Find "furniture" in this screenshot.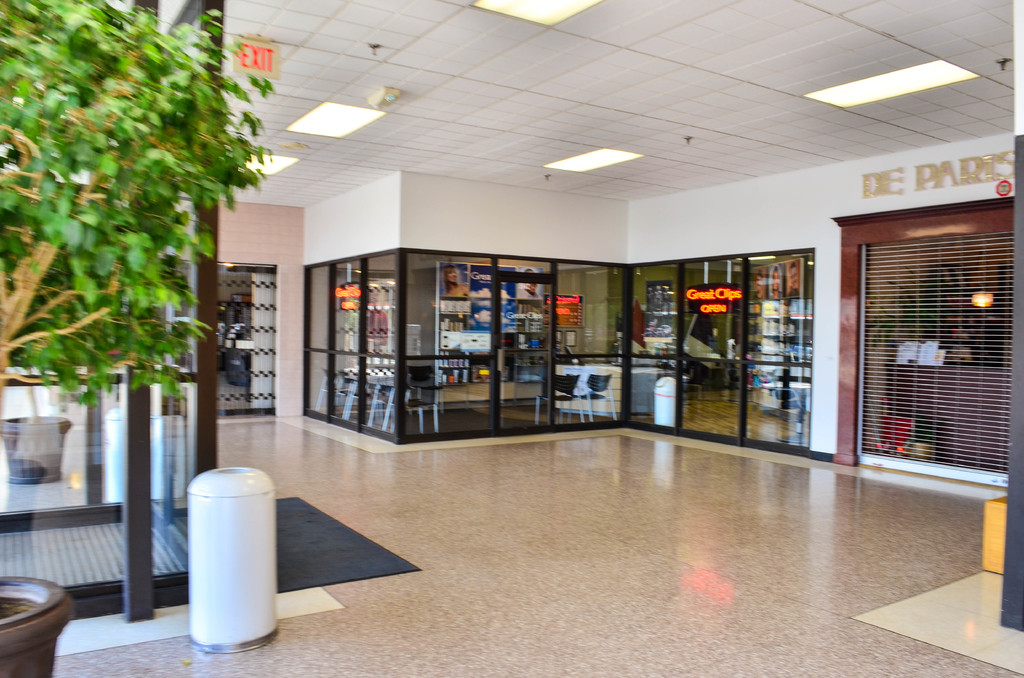
The bounding box for "furniture" is crop(774, 388, 807, 444).
